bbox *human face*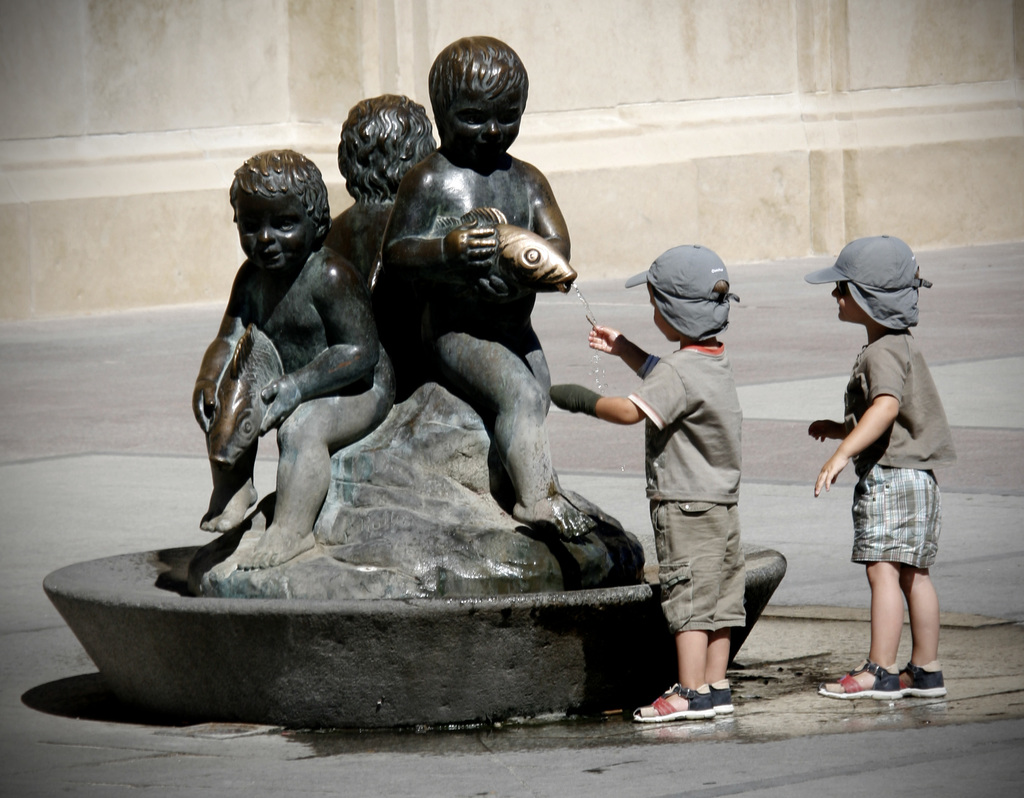
BBox(437, 86, 524, 157)
